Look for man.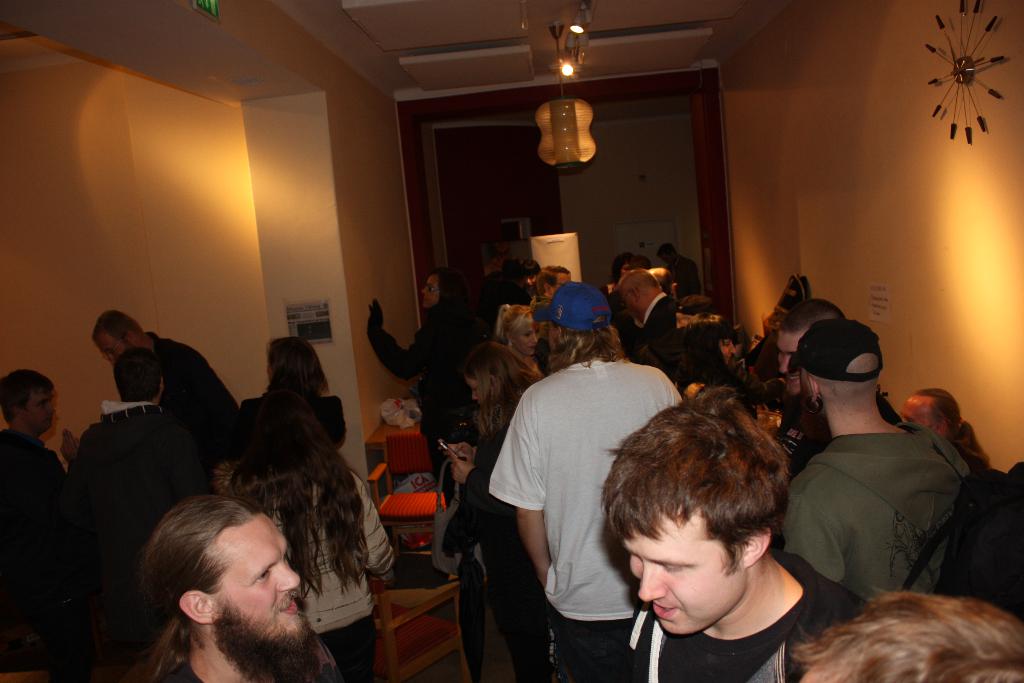
Found: detection(774, 297, 849, 458).
